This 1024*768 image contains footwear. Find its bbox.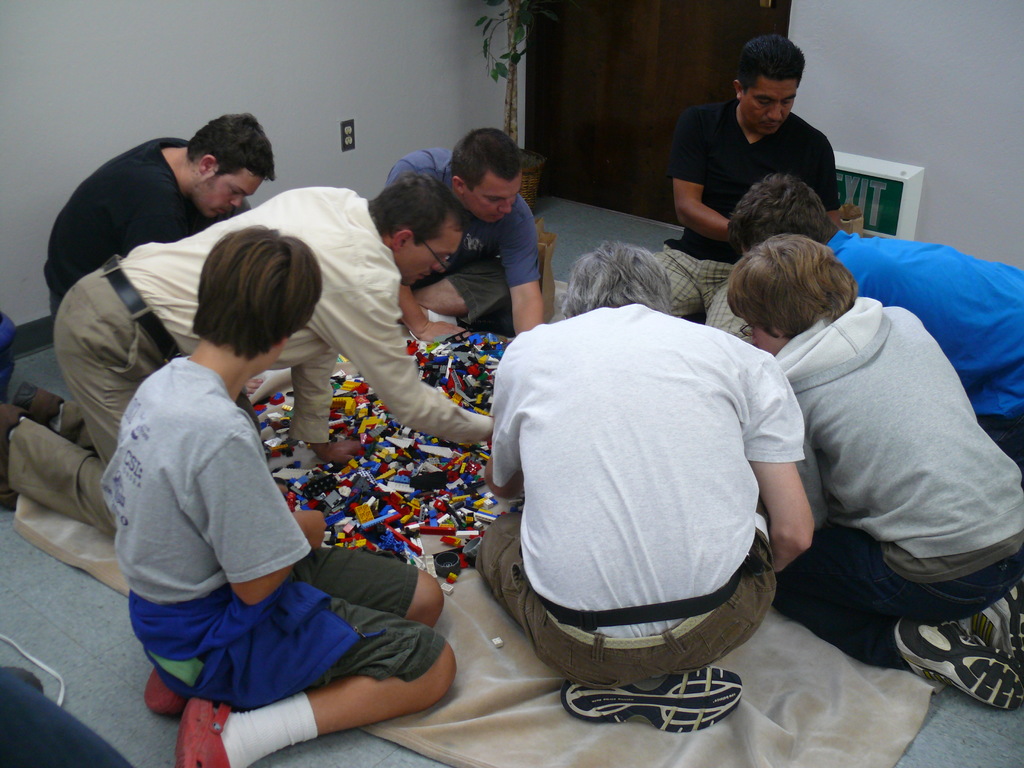
region(184, 692, 237, 767).
